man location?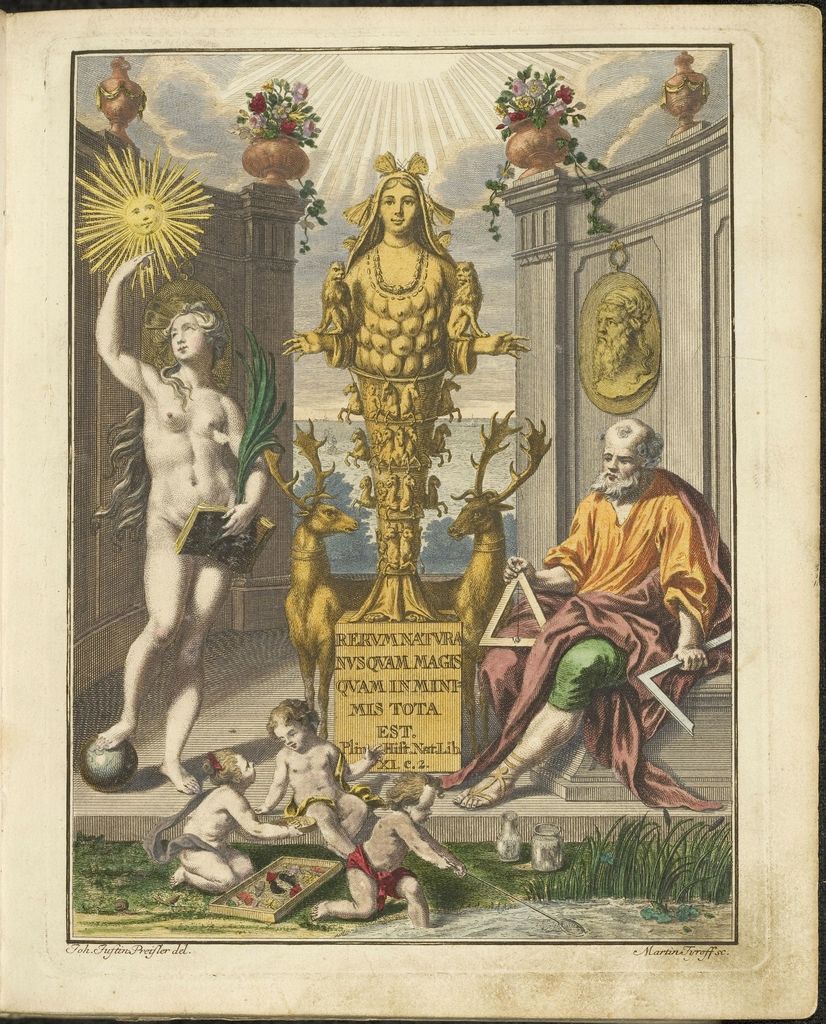
rect(486, 417, 721, 841)
